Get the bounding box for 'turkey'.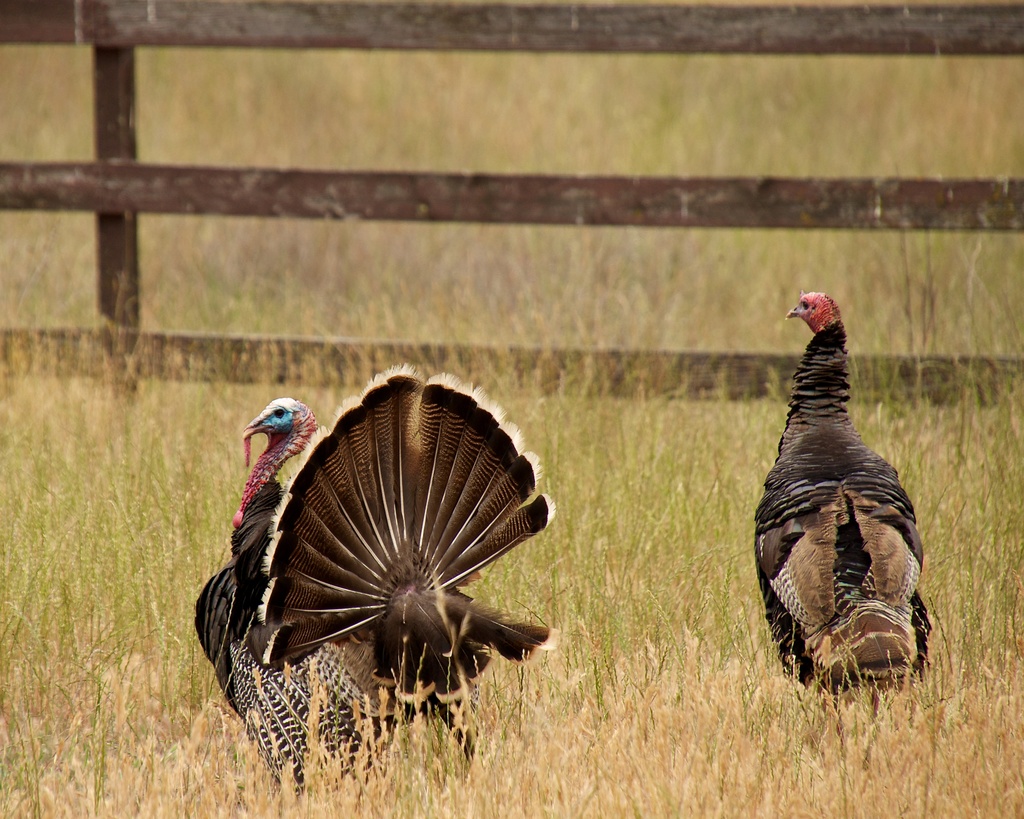
[x1=191, y1=358, x2=559, y2=816].
